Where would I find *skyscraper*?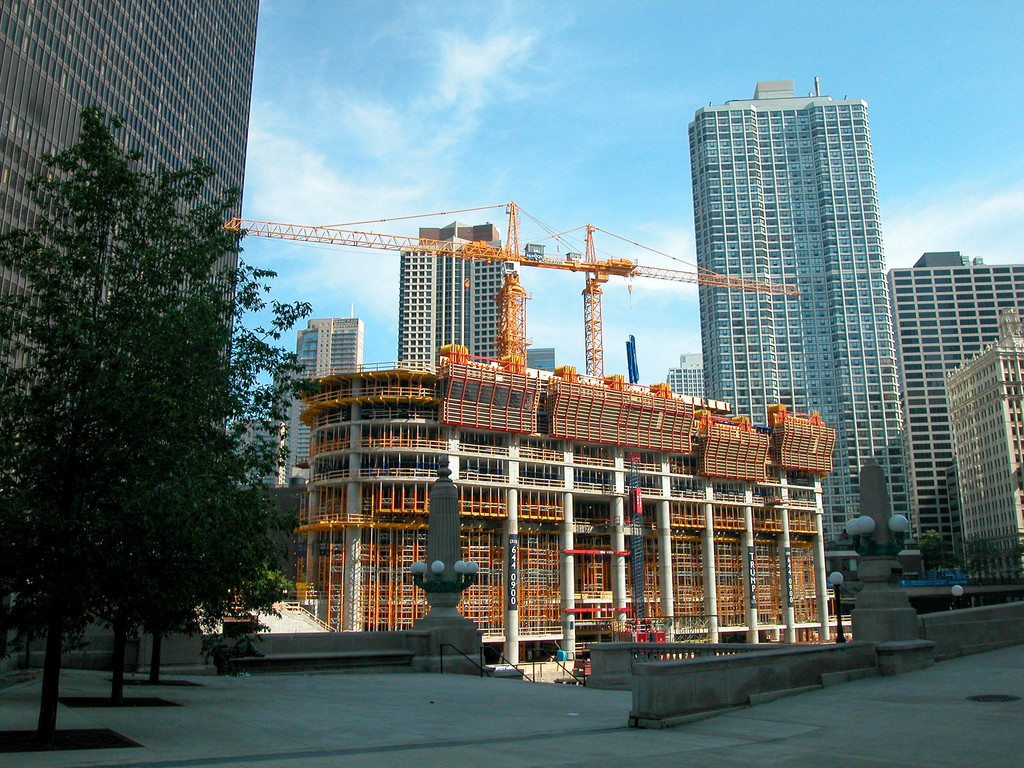
At locate(887, 252, 1023, 580).
